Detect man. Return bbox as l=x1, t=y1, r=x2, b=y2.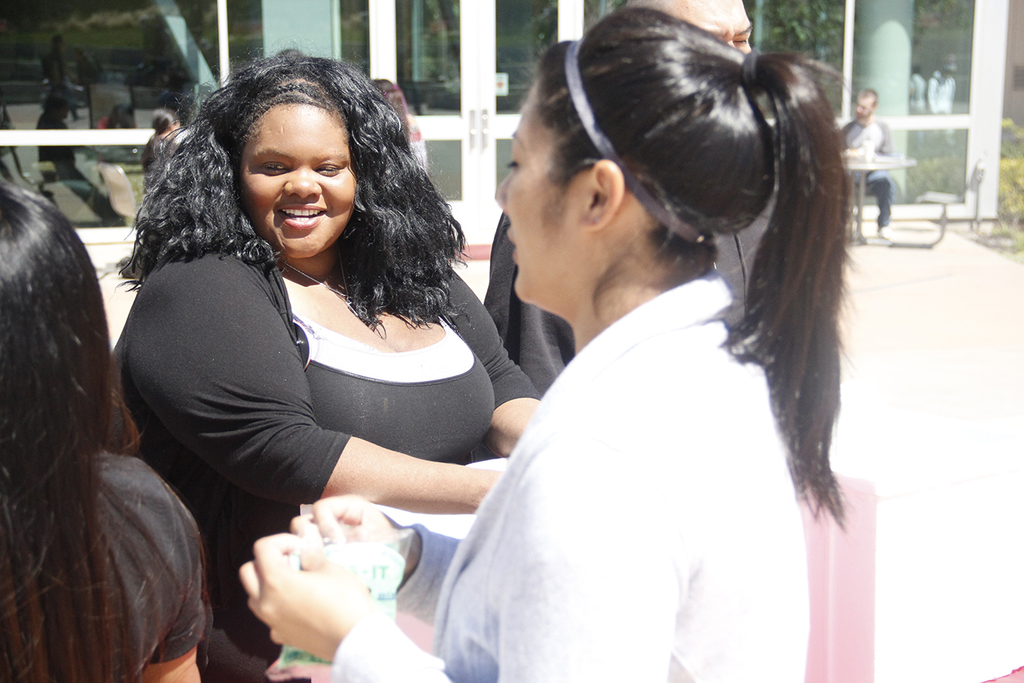
l=821, t=85, r=897, b=232.
